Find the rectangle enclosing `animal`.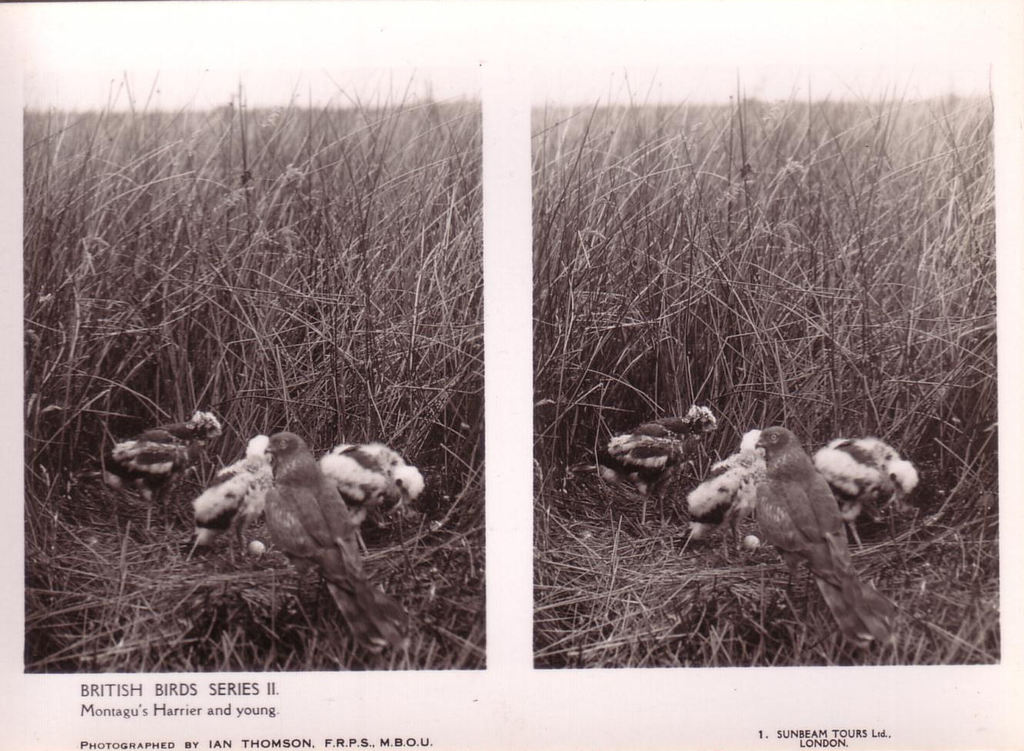
[585,398,721,514].
